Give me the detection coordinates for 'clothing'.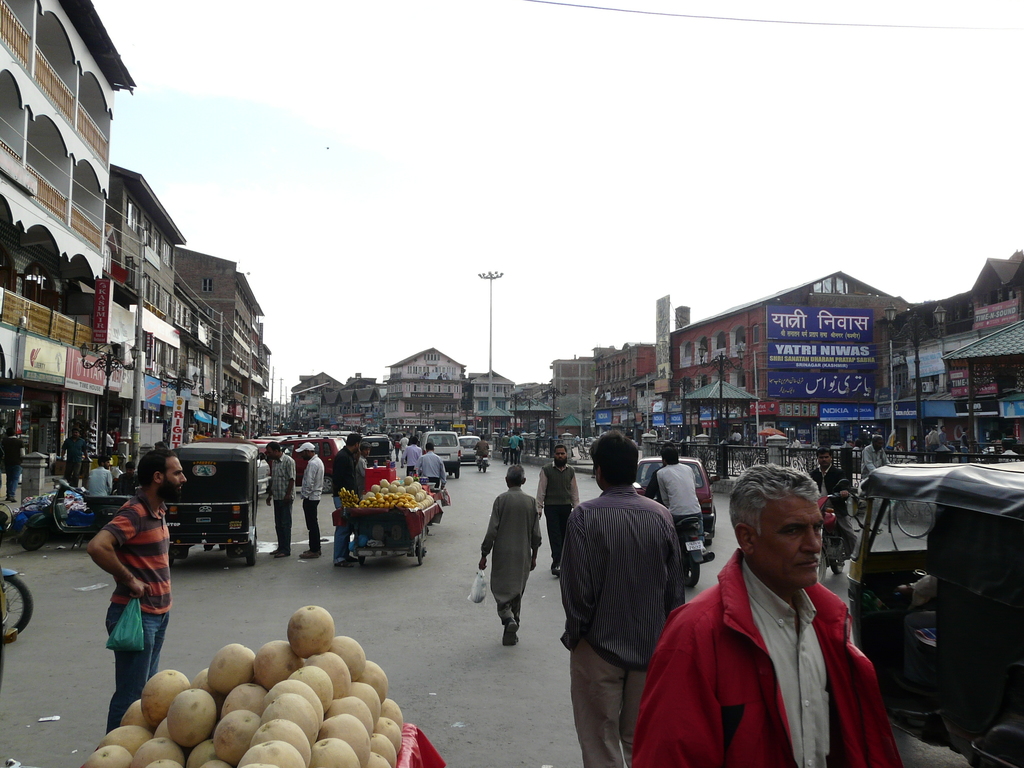
790:443:805:451.
